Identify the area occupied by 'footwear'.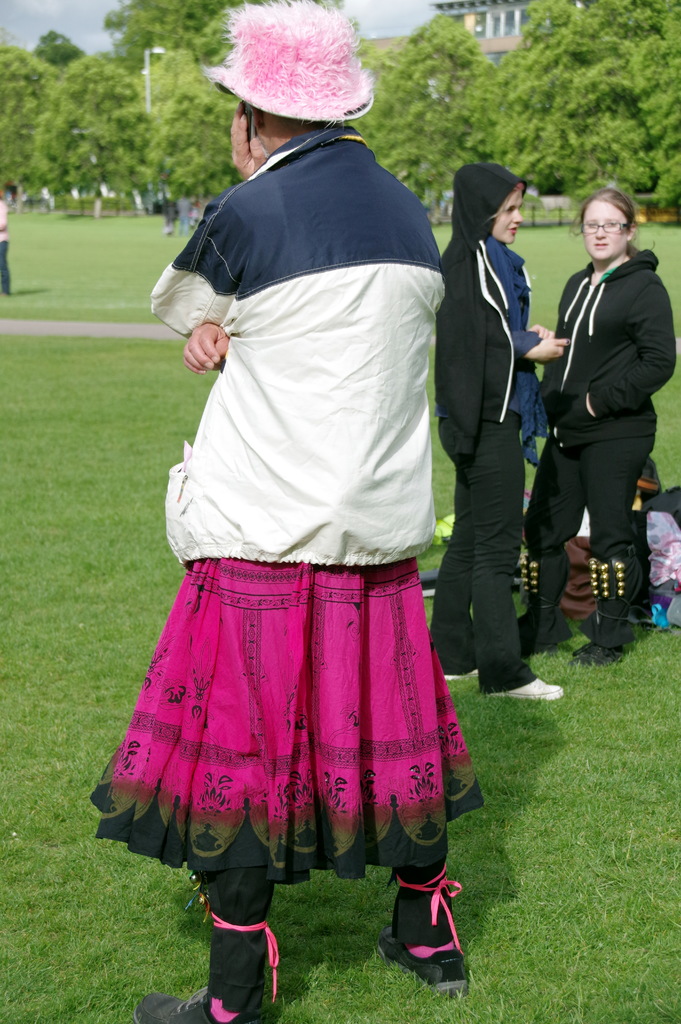
Area: bbox=[443, 668, 478, 682].
